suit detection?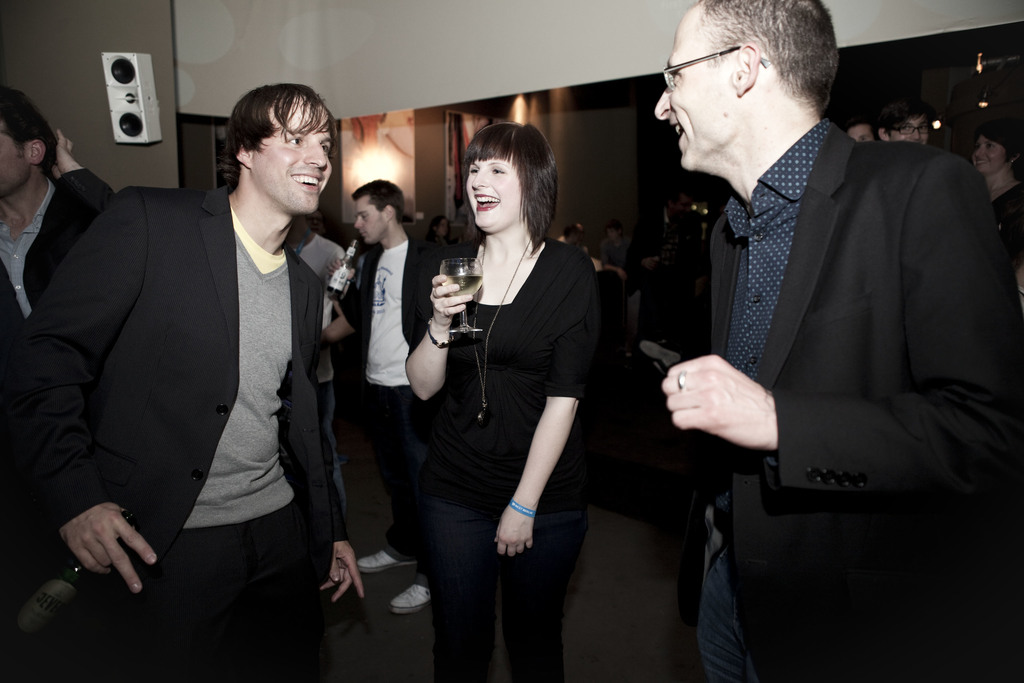
[x1=678, y1=128, x2=1023, y2=682]
